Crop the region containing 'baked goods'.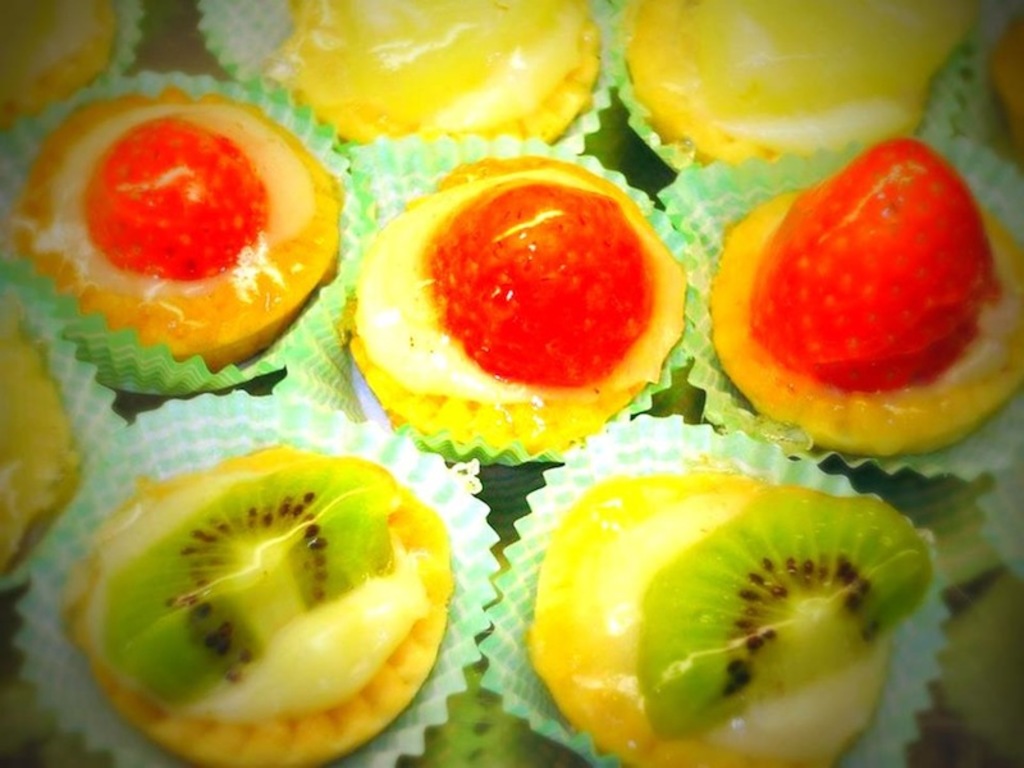
Crop region: crop(0, 316, 95, 567).
